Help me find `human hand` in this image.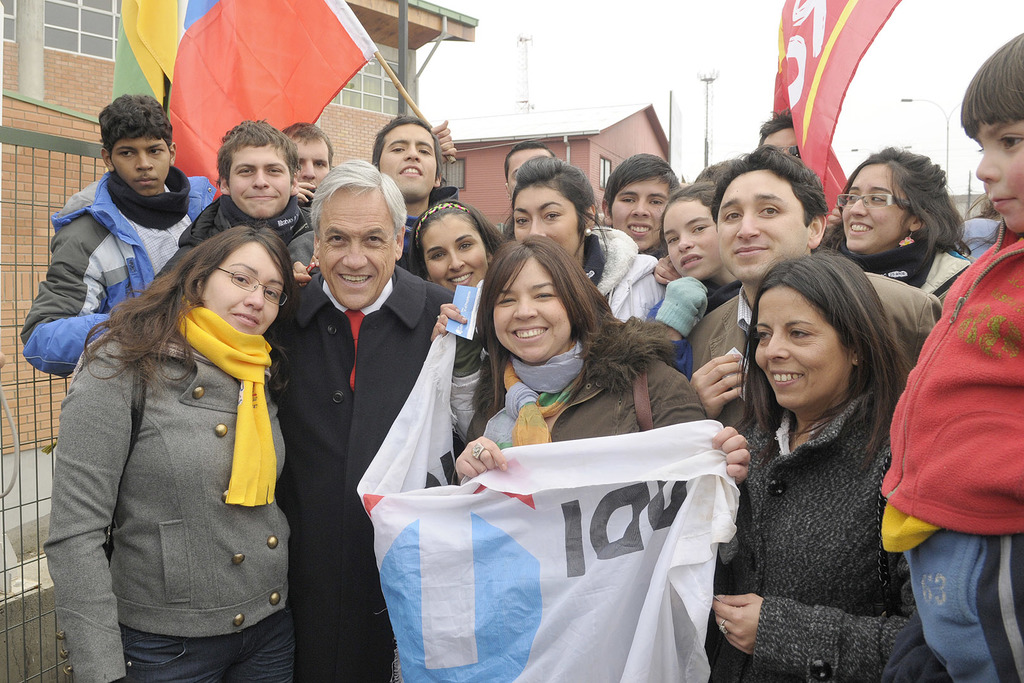
Found it: <box>294,177,316,205</box>.
